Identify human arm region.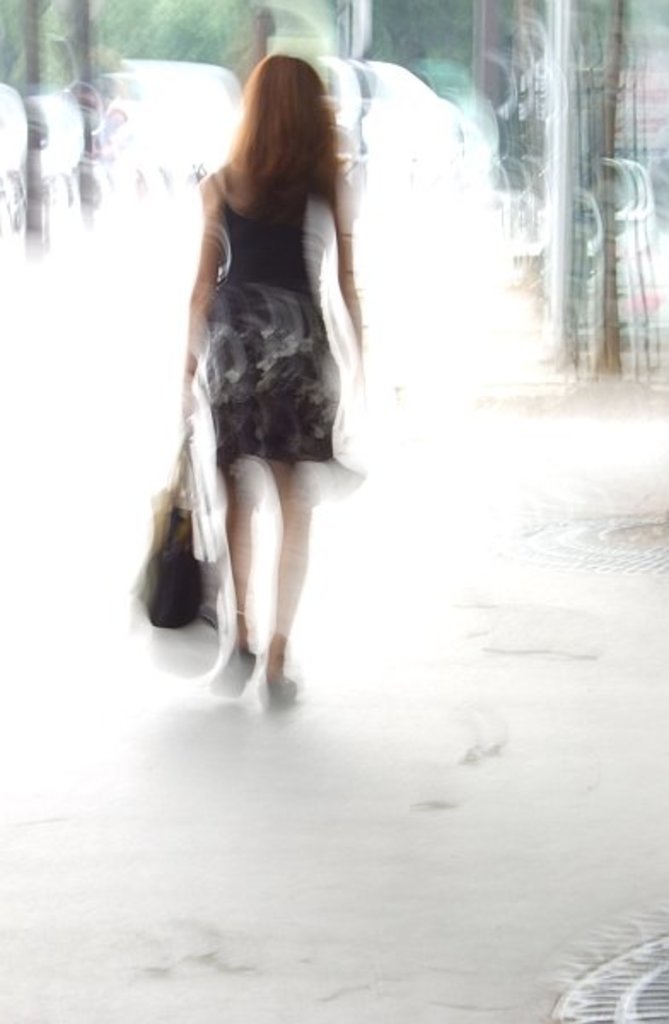
Region: (171, 186, 225, 341).
